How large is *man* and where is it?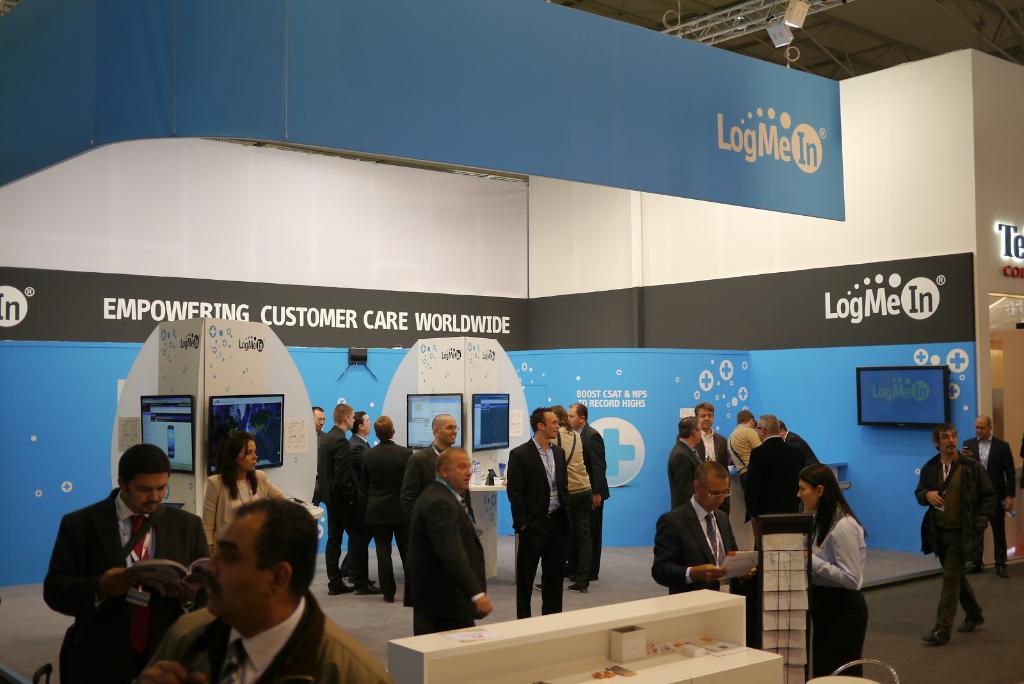
Bounding box: x1=649 y1=456 x2=759 y2=592.
